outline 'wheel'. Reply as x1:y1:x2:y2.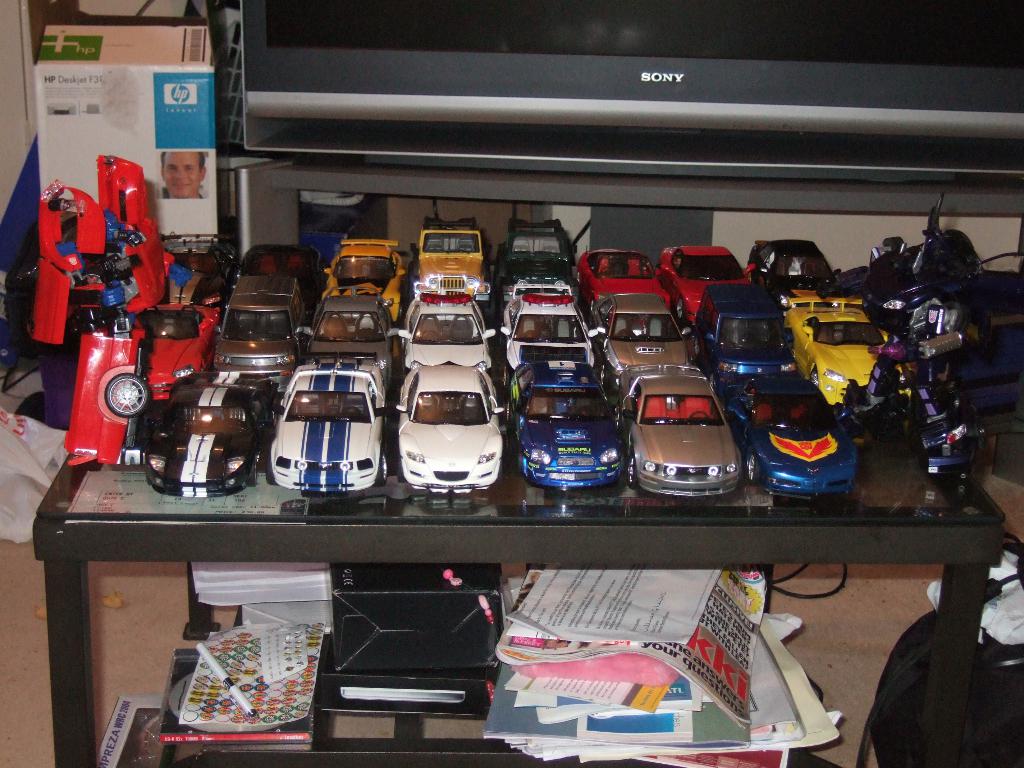
676:298:685:319.
